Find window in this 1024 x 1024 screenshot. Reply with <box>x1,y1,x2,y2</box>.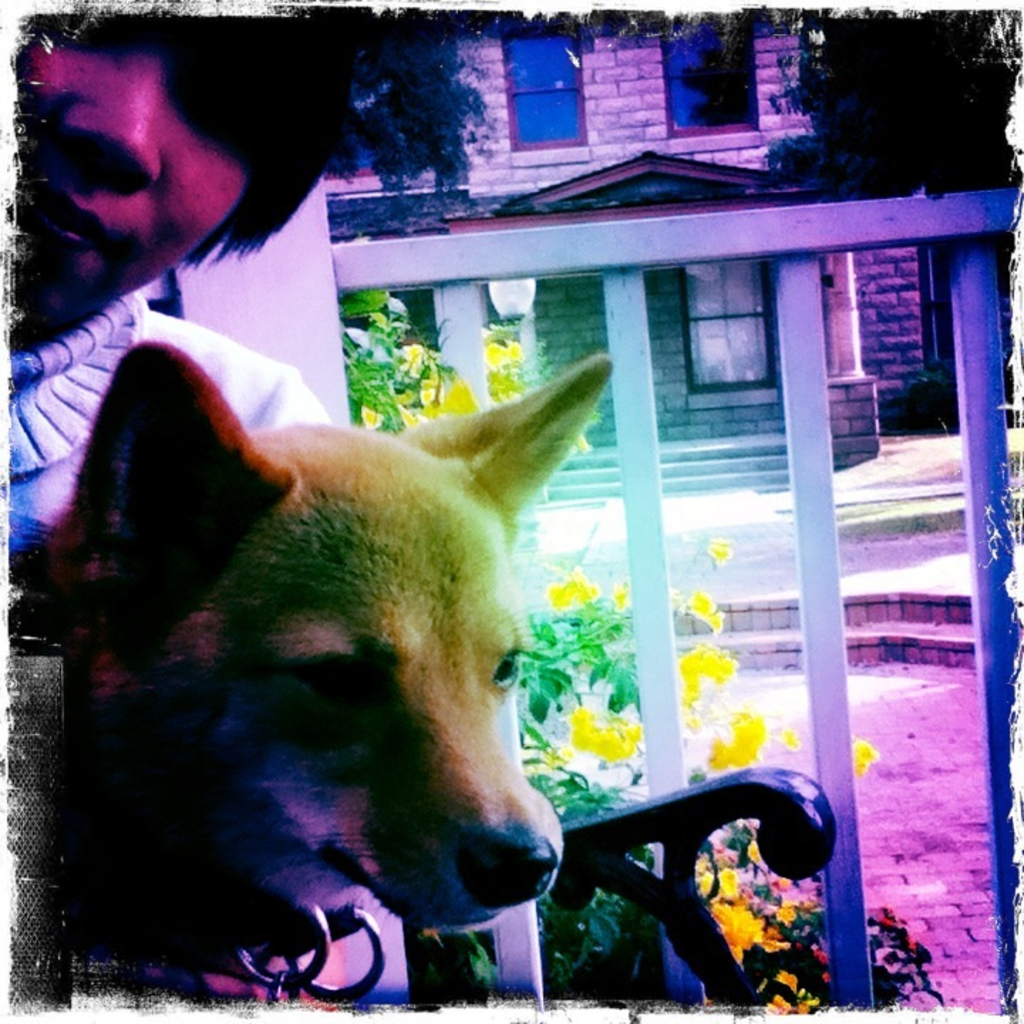
<box>664,28,752,129</box>.
